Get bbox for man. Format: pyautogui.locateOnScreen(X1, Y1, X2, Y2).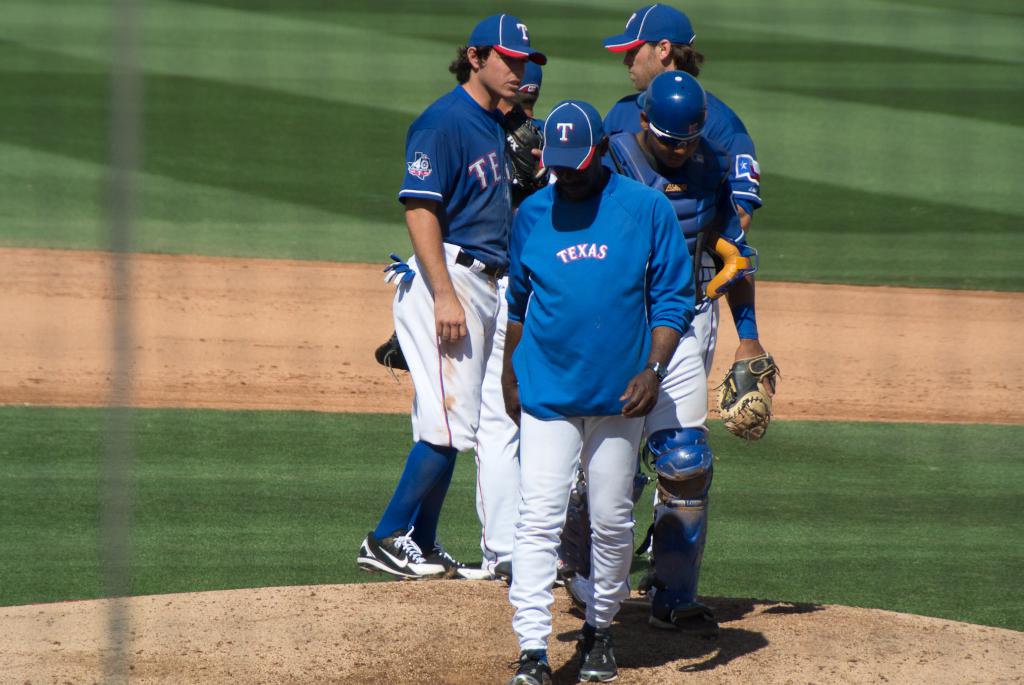
pyautogui.locateOnScreen(554, 4, 763, 617).
